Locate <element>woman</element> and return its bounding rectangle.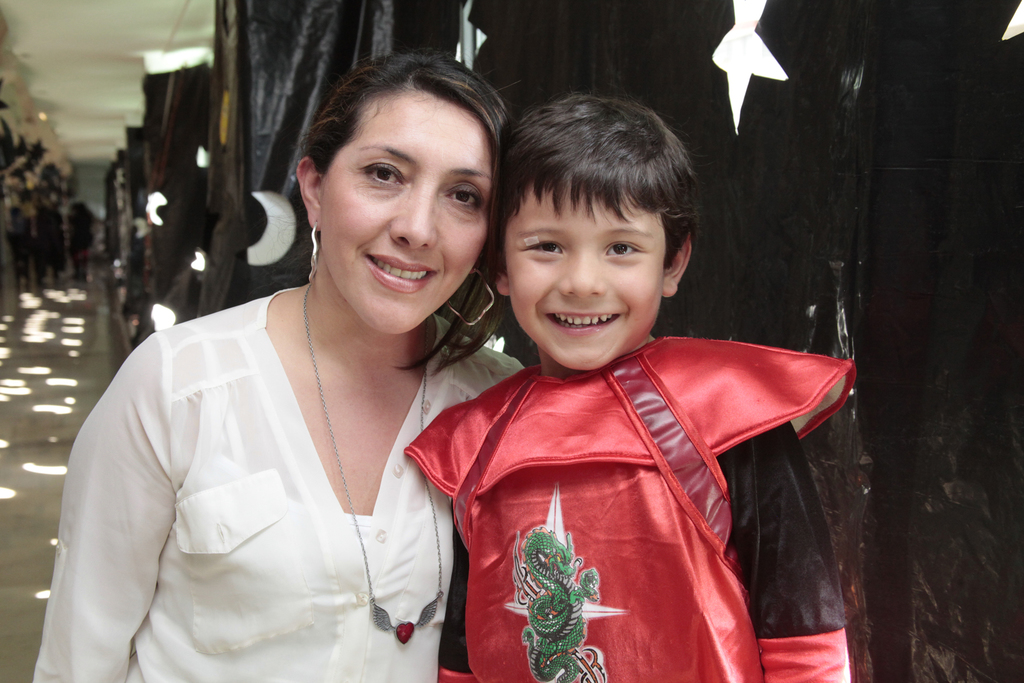
(63,79,524,672).
